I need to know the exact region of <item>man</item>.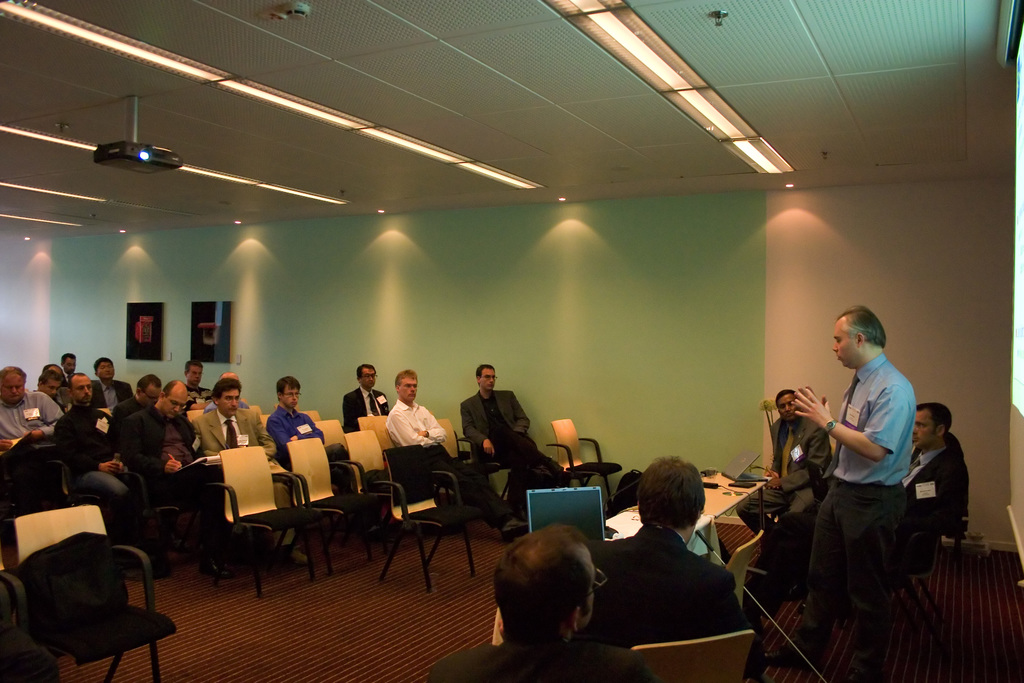
Region: {"left": 119, "top": 372, "right": 163, "bottom": 412}.
